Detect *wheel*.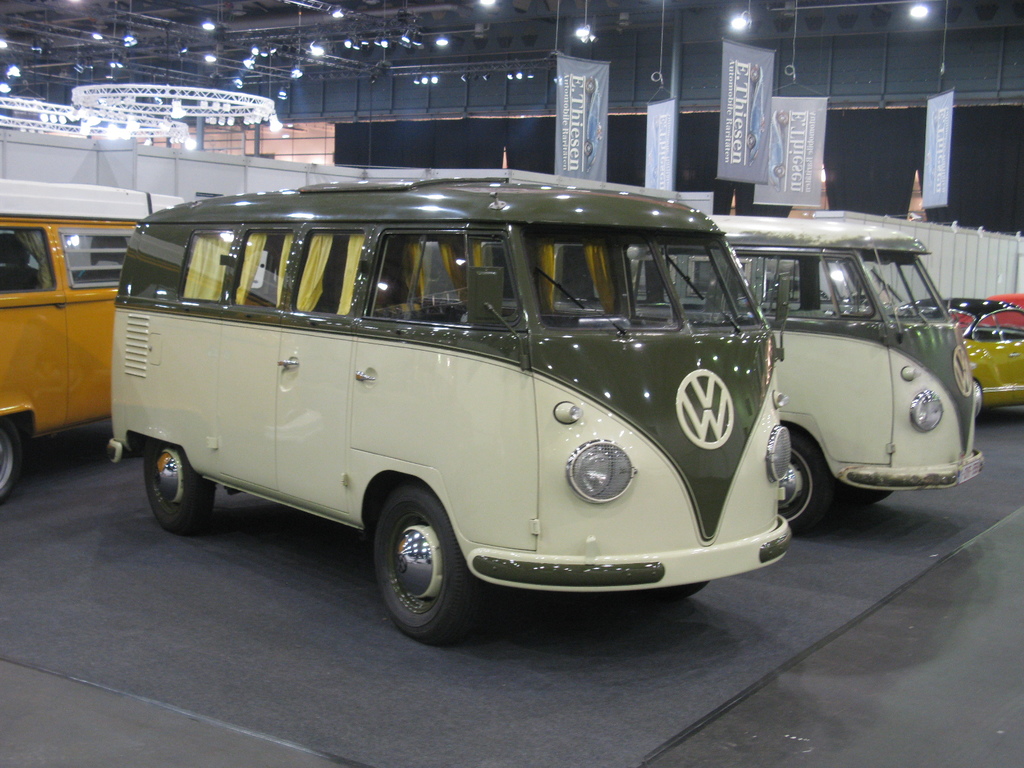
Detected at <region>968, 374, 990, 424</region>.
